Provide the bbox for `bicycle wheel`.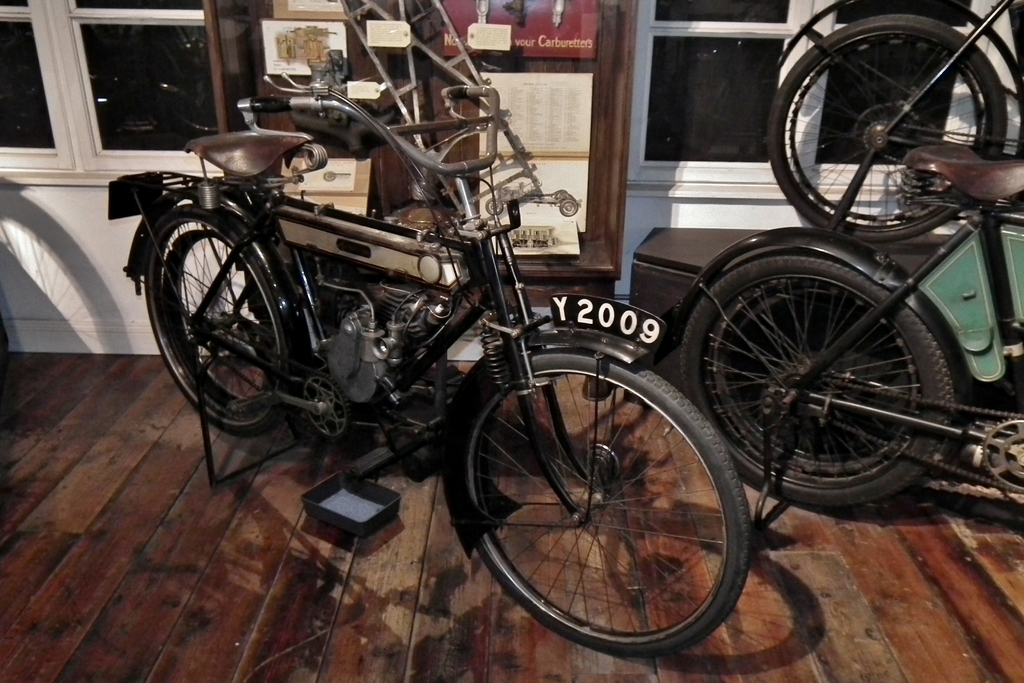
detection(684, 236, 979, 525).
